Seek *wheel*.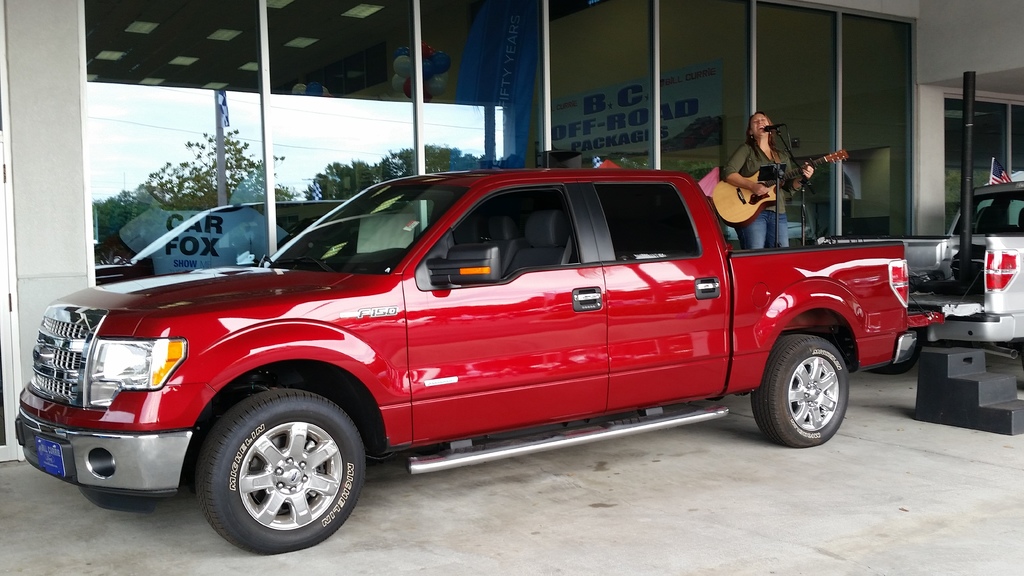
{"x1": 751, "y1": 337, "x2": 851, "y2": 450}.
